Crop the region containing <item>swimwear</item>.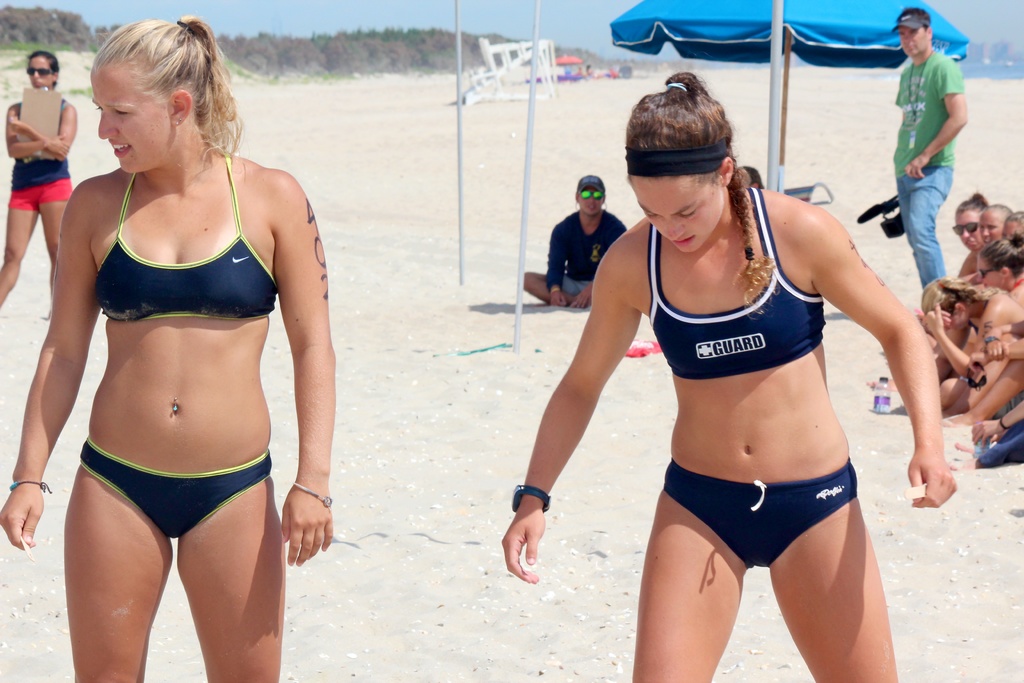
Crop region: [34, 83, 308, 527].
